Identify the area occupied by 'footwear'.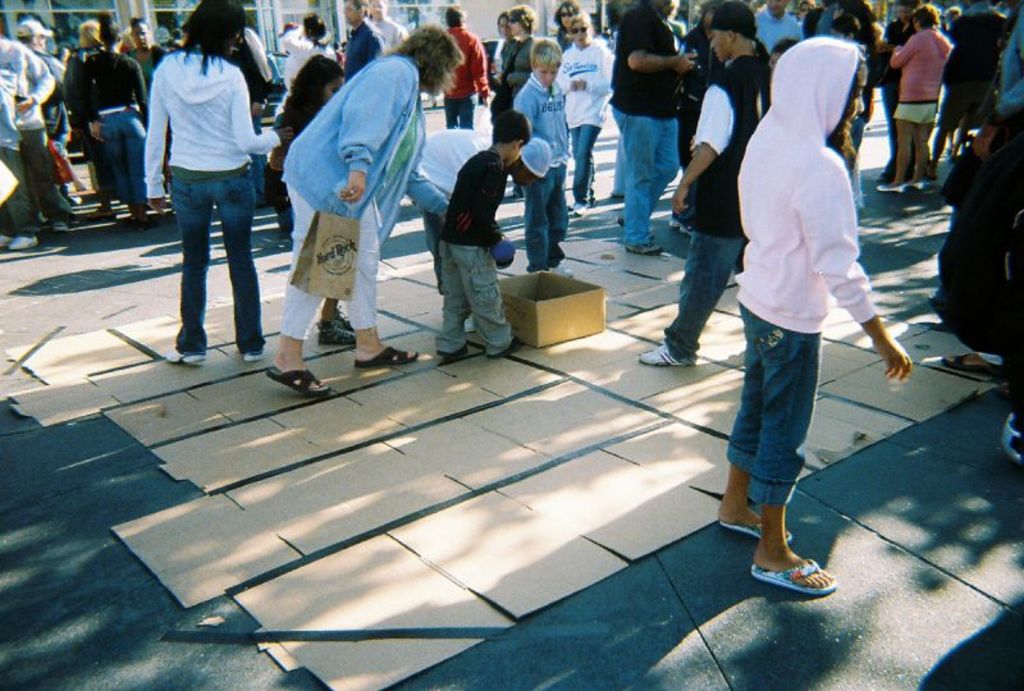
Area: <region>55, 216, 77, 232</region>.
